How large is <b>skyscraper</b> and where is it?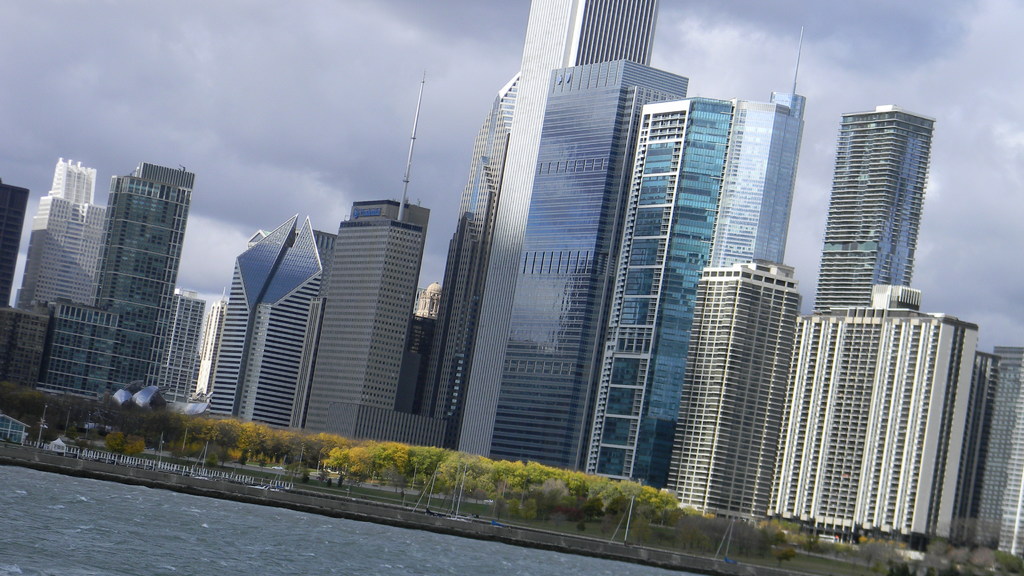
Bounding box: bbox=[13, 159, 106, 298].
